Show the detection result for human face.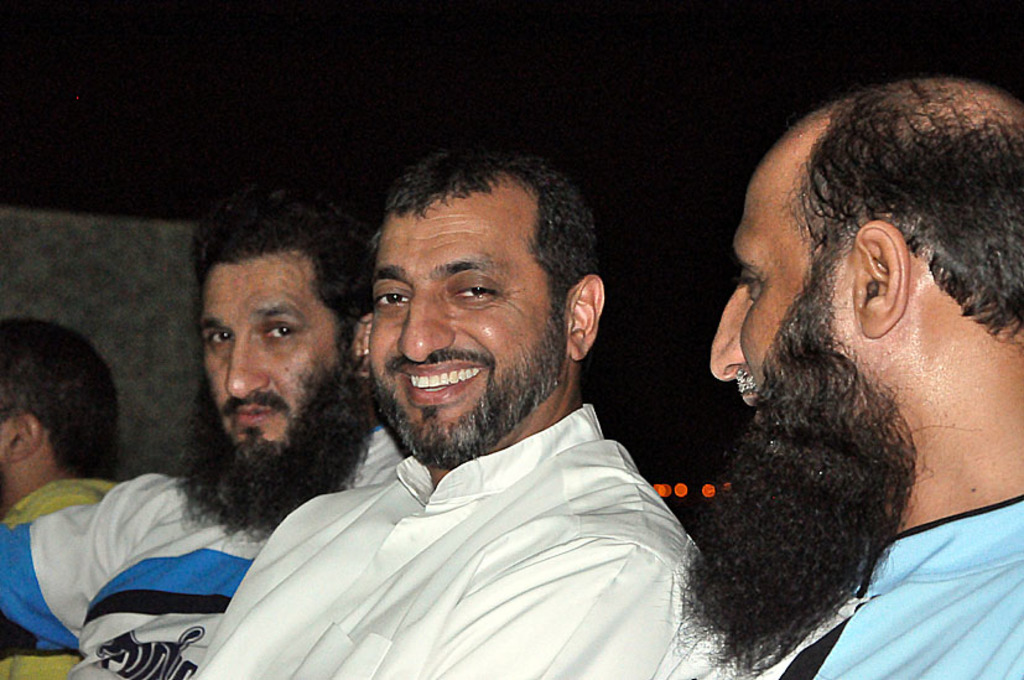
locate(707, 182, 879, 462).
